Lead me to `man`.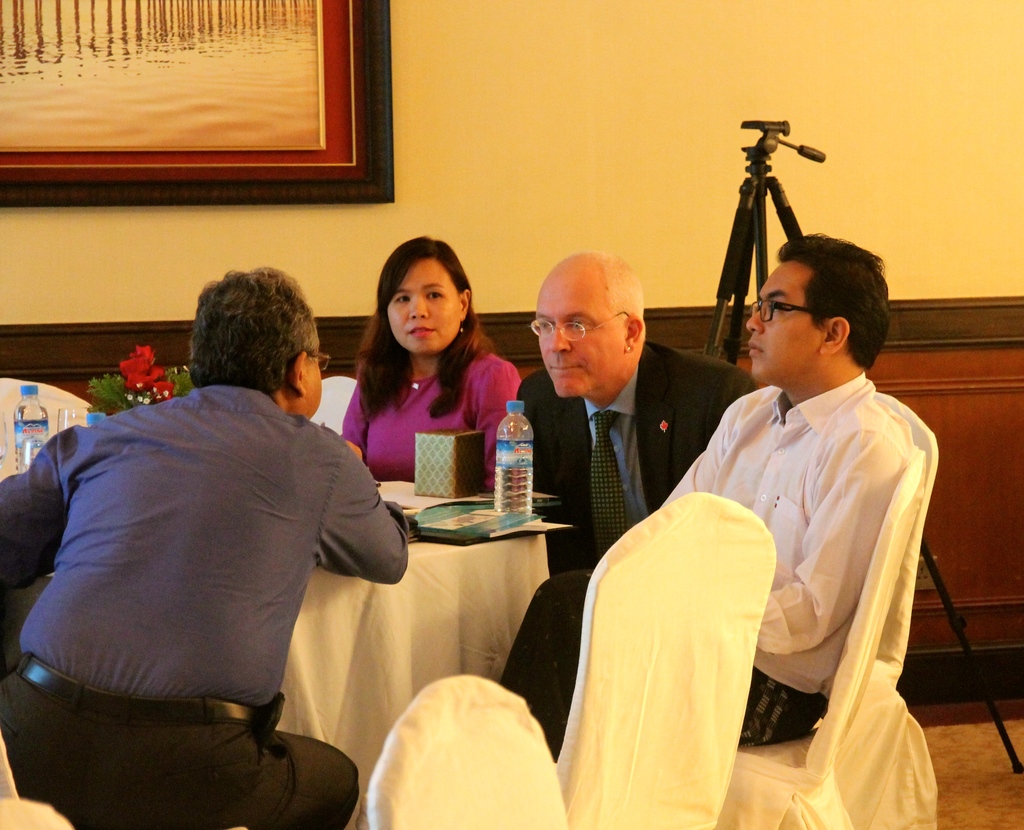
Lead to rect(22, 281, 431, 806).
